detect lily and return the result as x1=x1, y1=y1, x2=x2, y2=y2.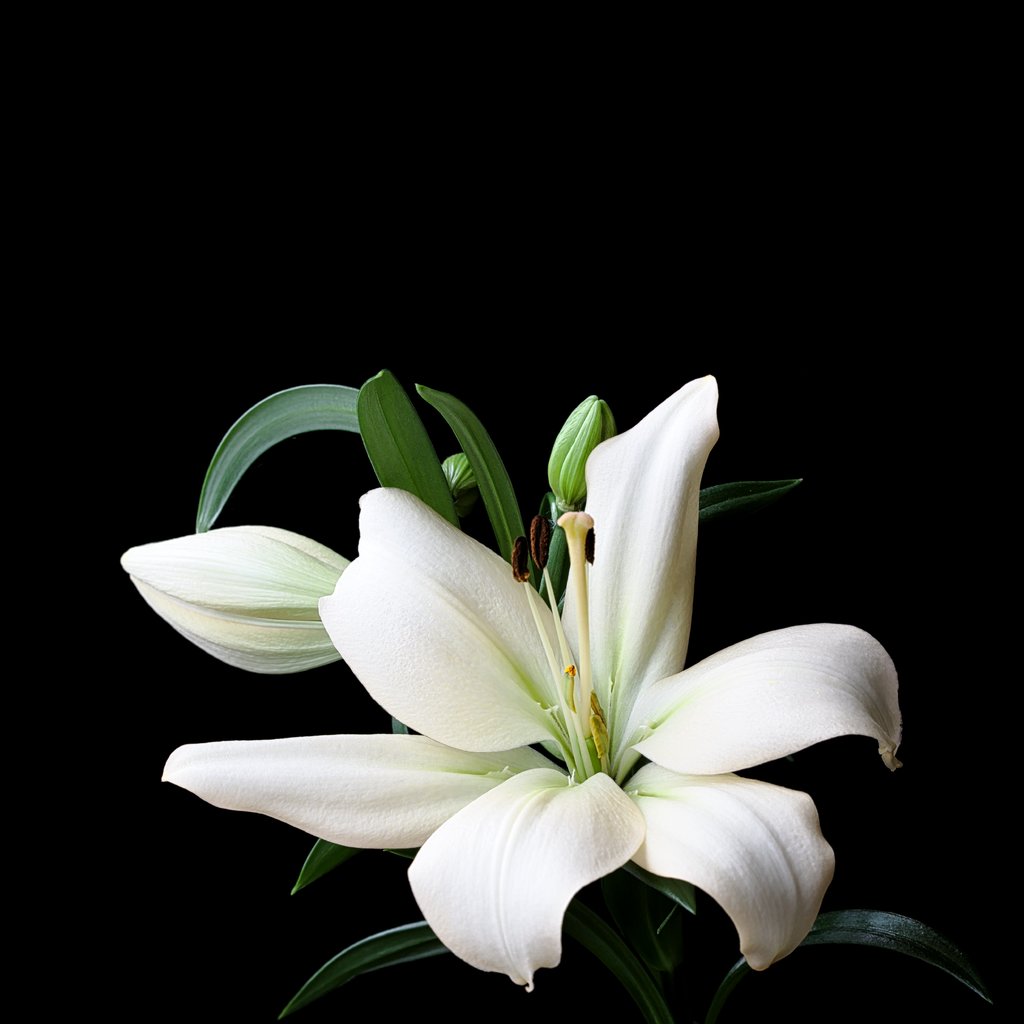
x1=159, y1=374, x2=906, y2=993.
